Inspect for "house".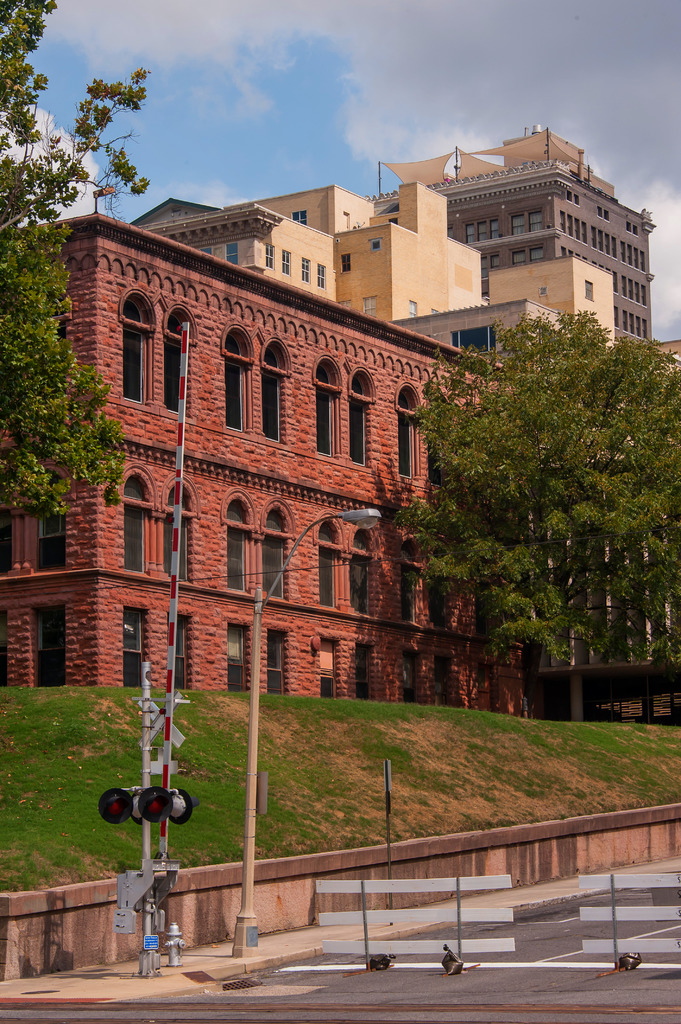
Inspection: <box>0,209,532,715</box>.
